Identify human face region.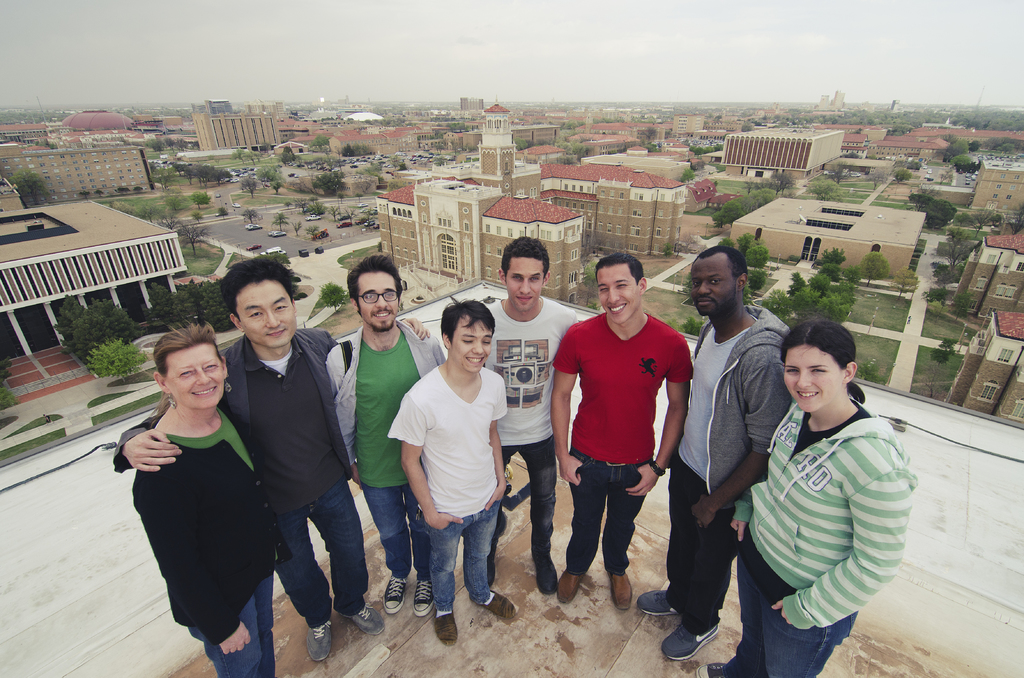
Region: <box>691,260,735,316</box>.
